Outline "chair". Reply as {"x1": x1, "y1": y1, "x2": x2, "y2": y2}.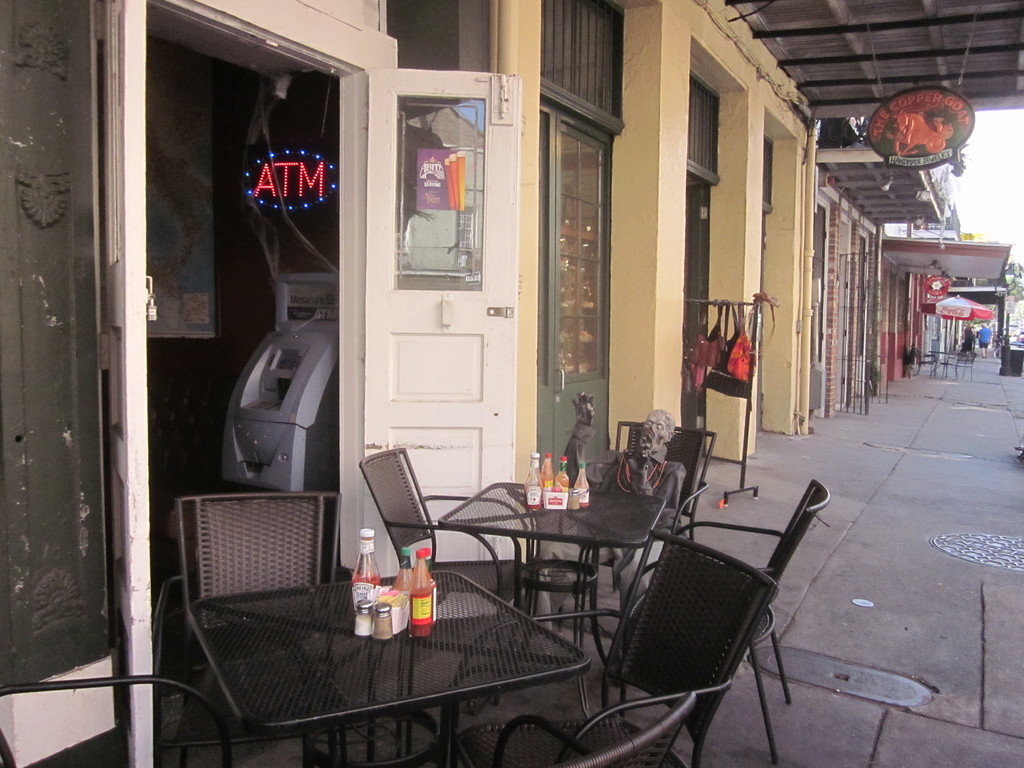
{"x1": 493, "y1": 688, "x2": 694, "y2": 767}.
